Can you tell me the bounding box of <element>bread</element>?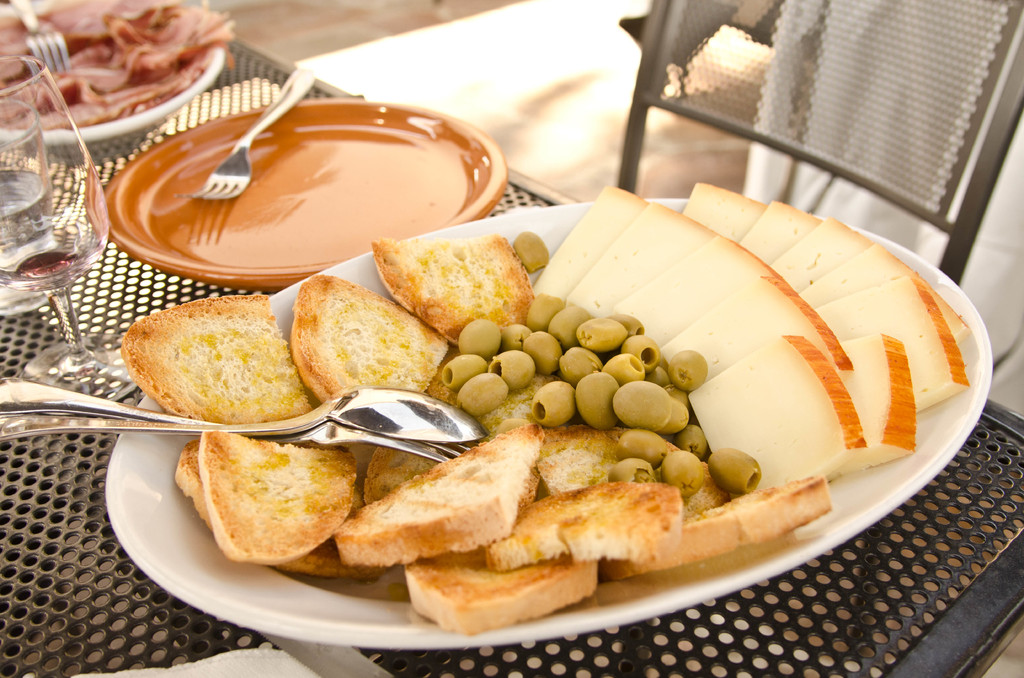
(left=123, top=291, right=314, bottom=421).
